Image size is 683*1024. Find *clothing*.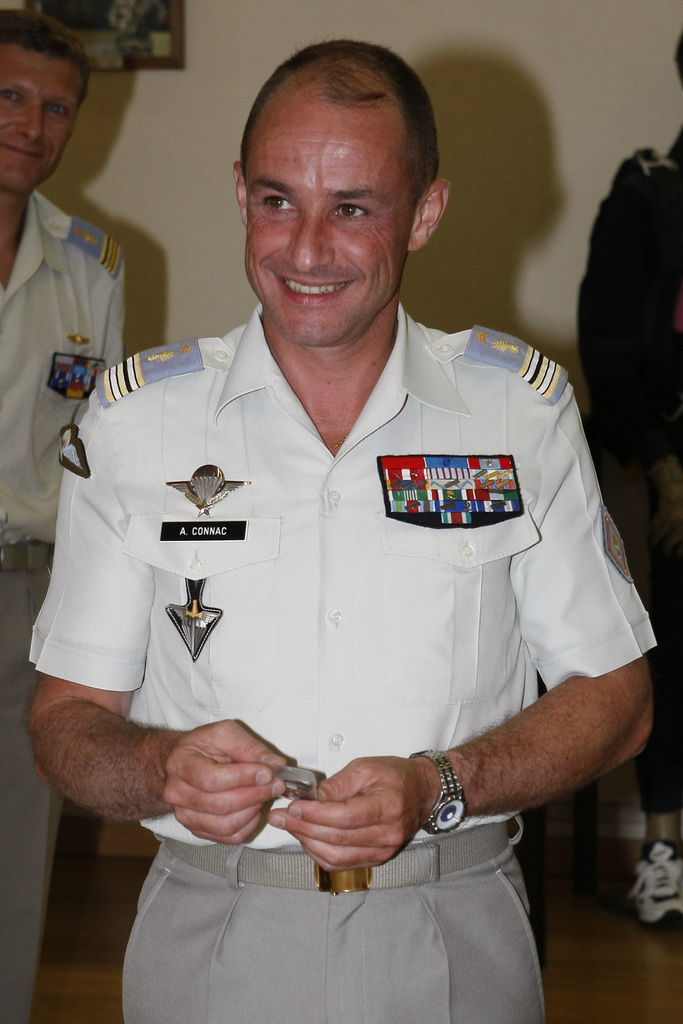
box=[35, 247, 640, 954].
